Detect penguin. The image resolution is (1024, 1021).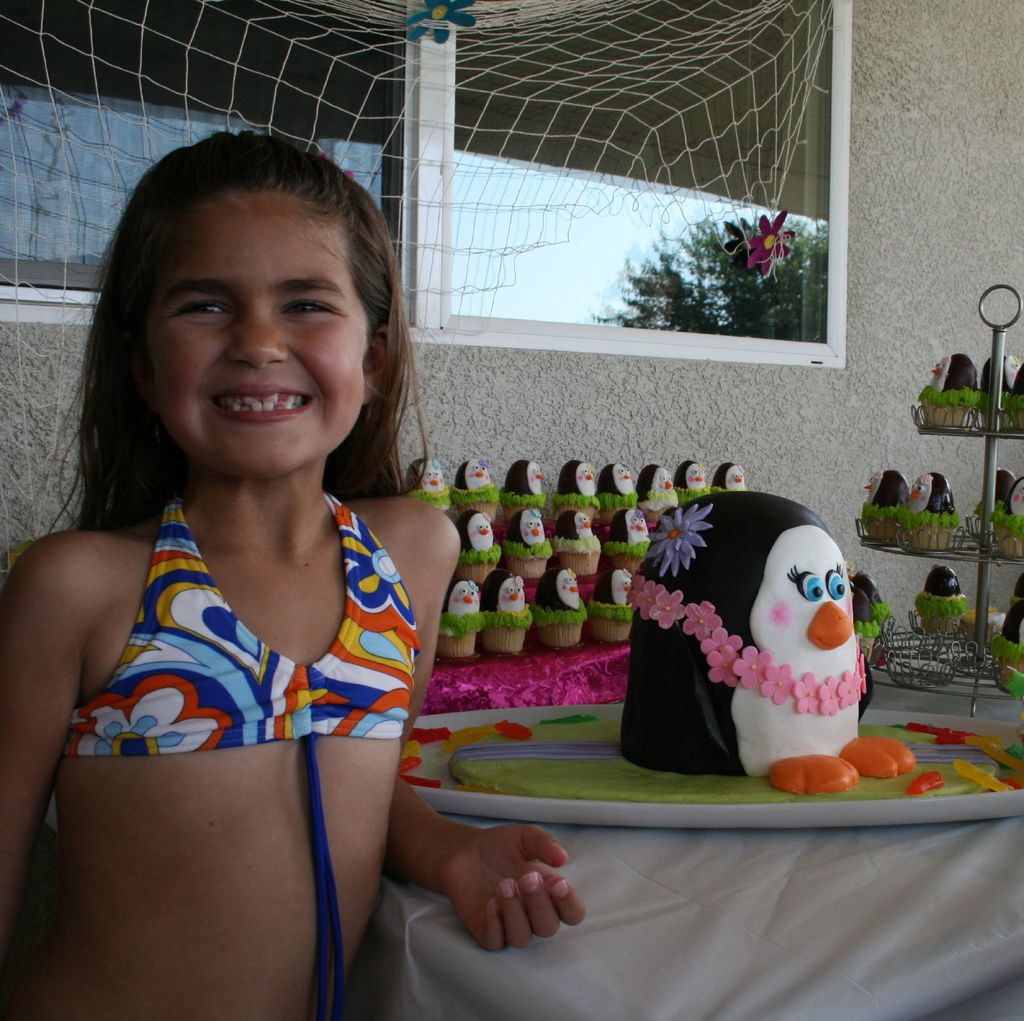
{"left": 616, "top": 490, "right": 916, "bottom": 788}.
